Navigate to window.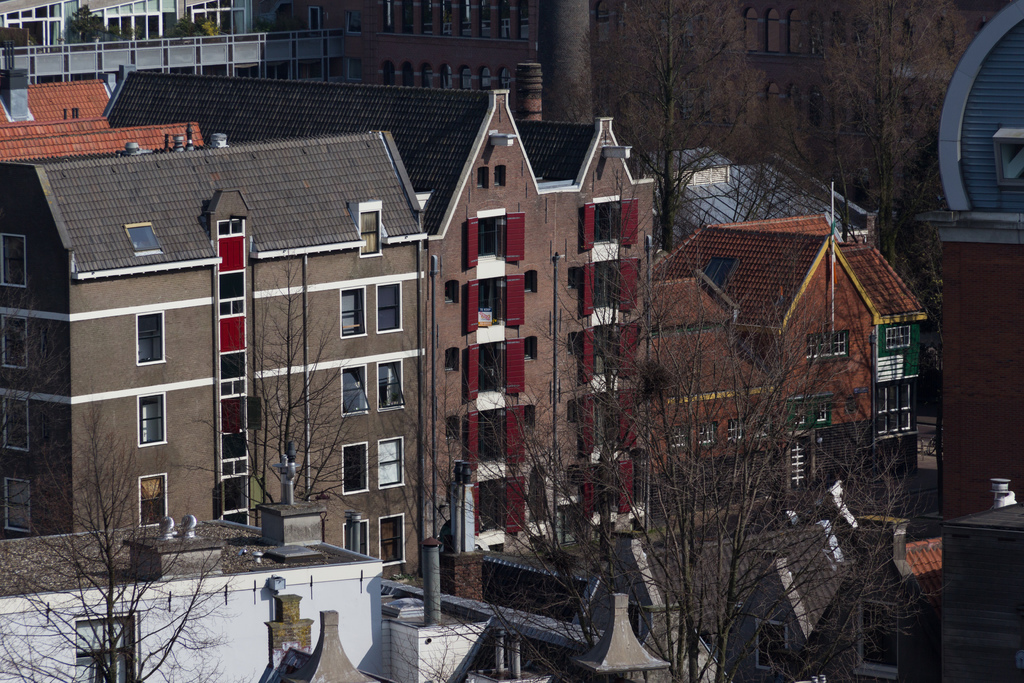
Navigation target: [x1=1, y1=399, x2=27, y2=447].
